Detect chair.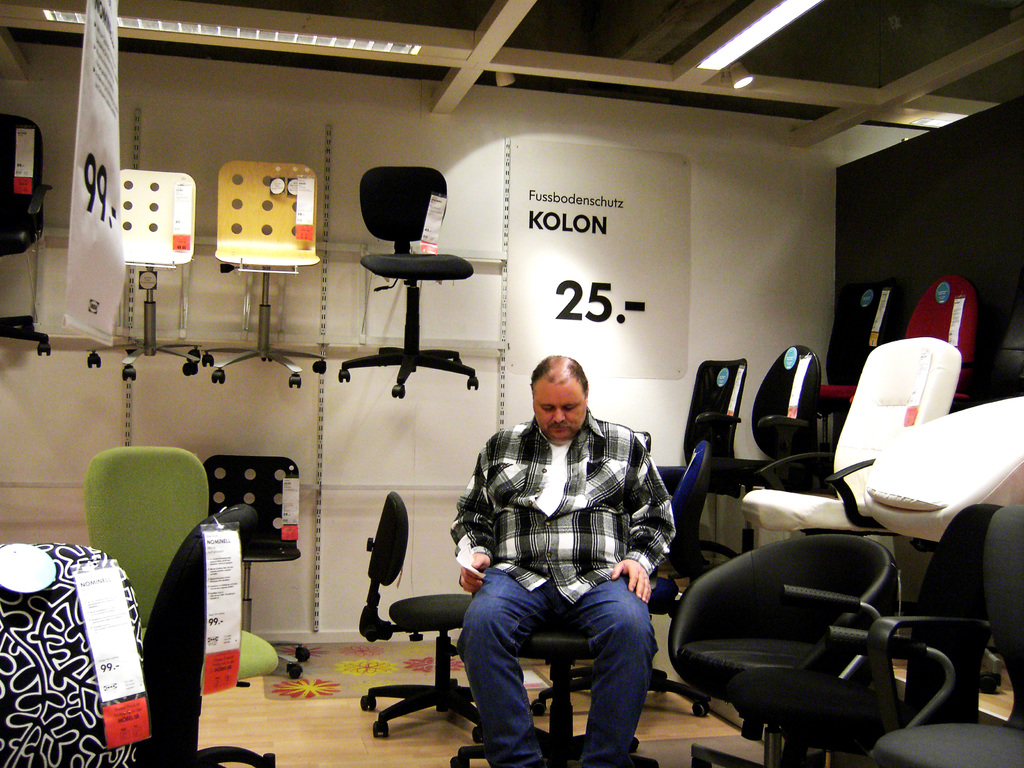
Detected at bbox(86, 444, 283, 767).
